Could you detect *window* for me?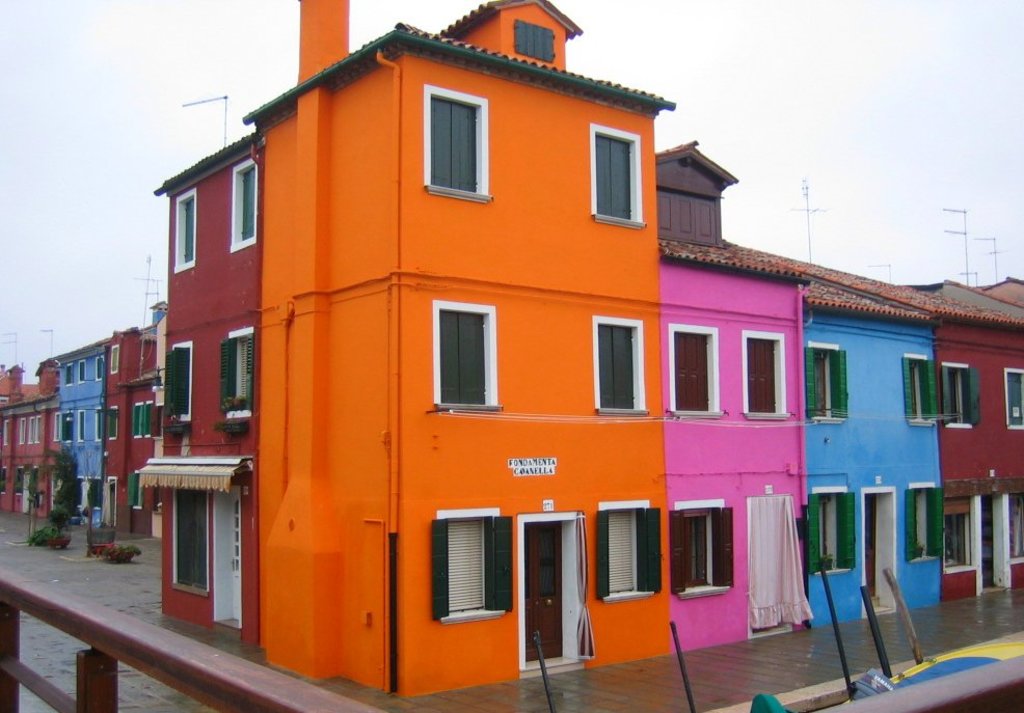
Detection result: <region>429, 304, 500, 405</region>.
